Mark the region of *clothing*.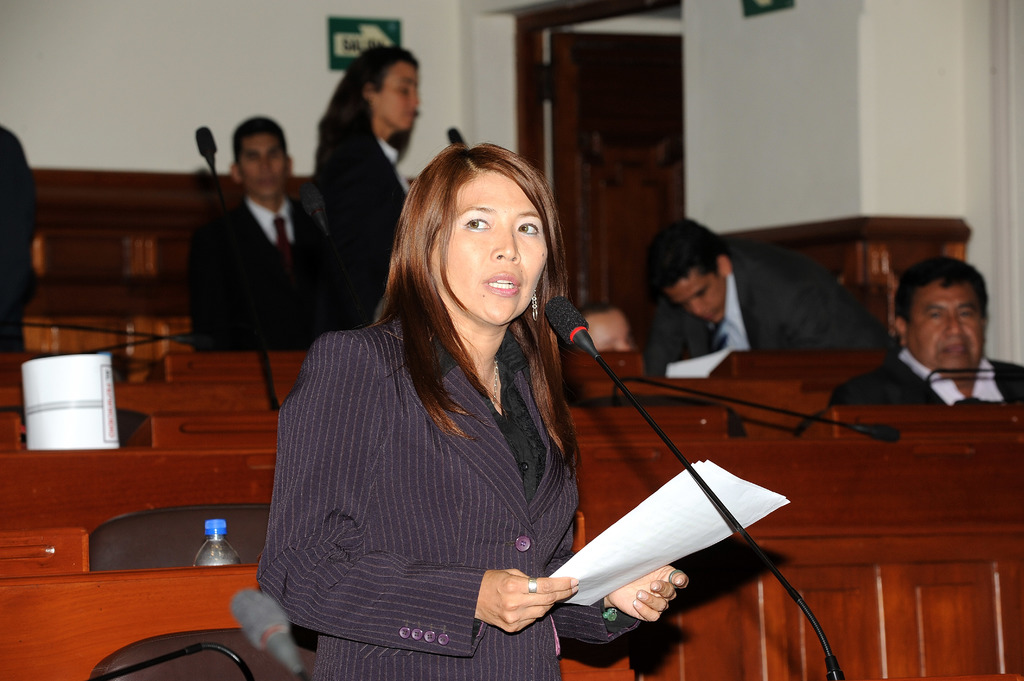
Region: {"x1": 308, "y1": 109, "x2": 415, "y2": 330}.
